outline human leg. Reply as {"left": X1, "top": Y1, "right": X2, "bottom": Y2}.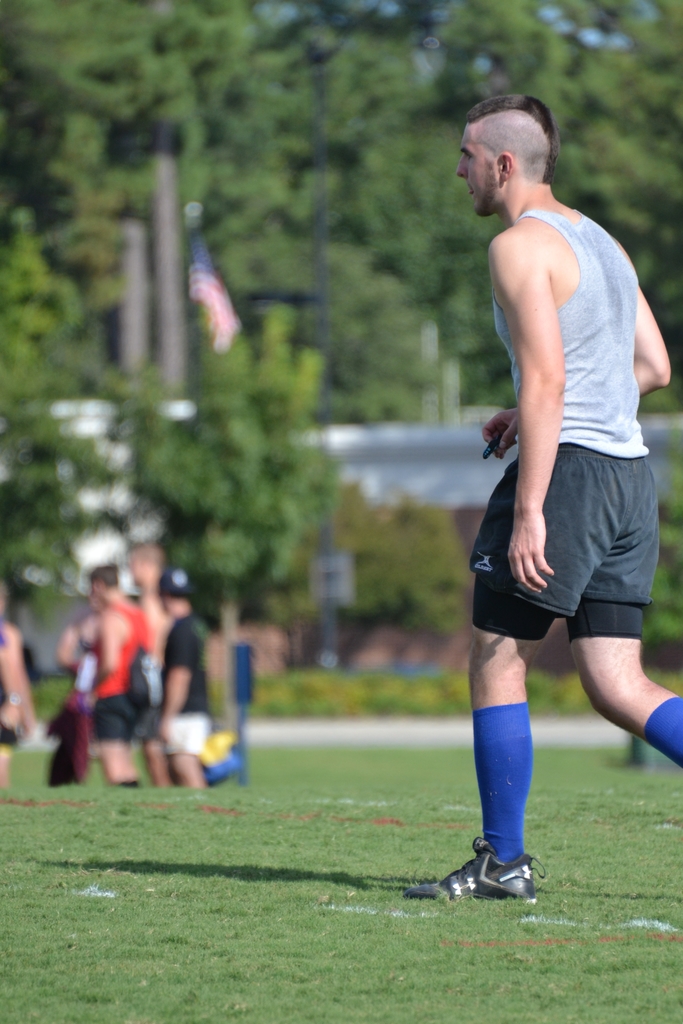
{"left": 95, "top": 691, "right": 145, "bottom": 785}.
